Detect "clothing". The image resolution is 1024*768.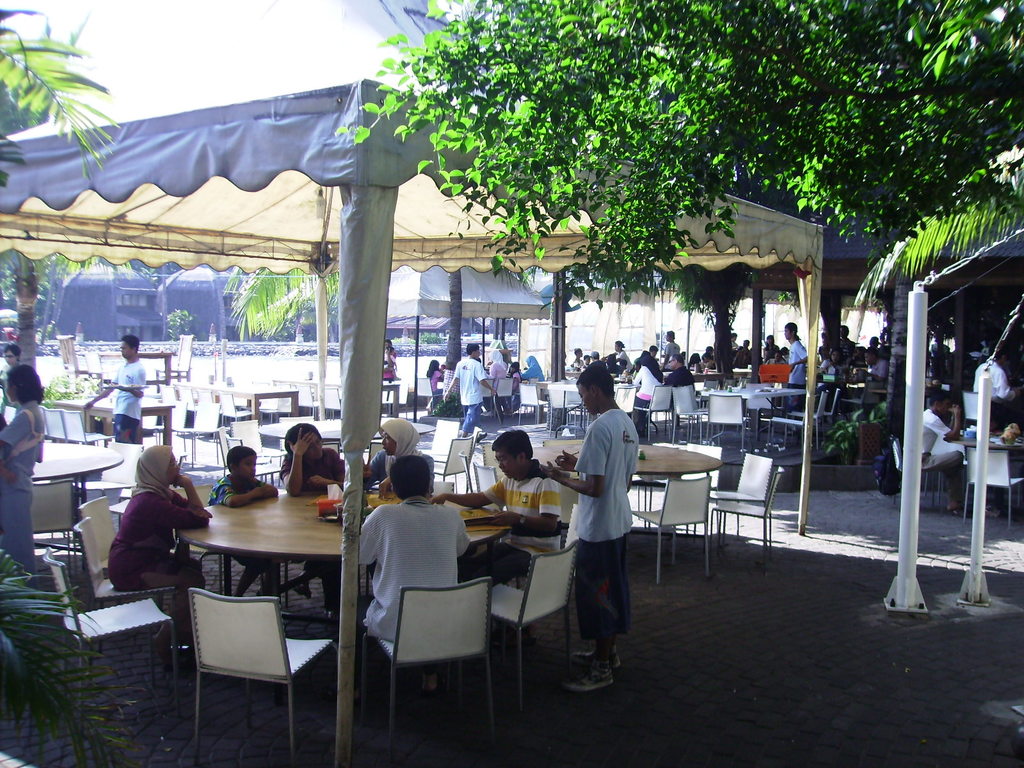
x1=108 y1=445 x2=212 y2=621.
